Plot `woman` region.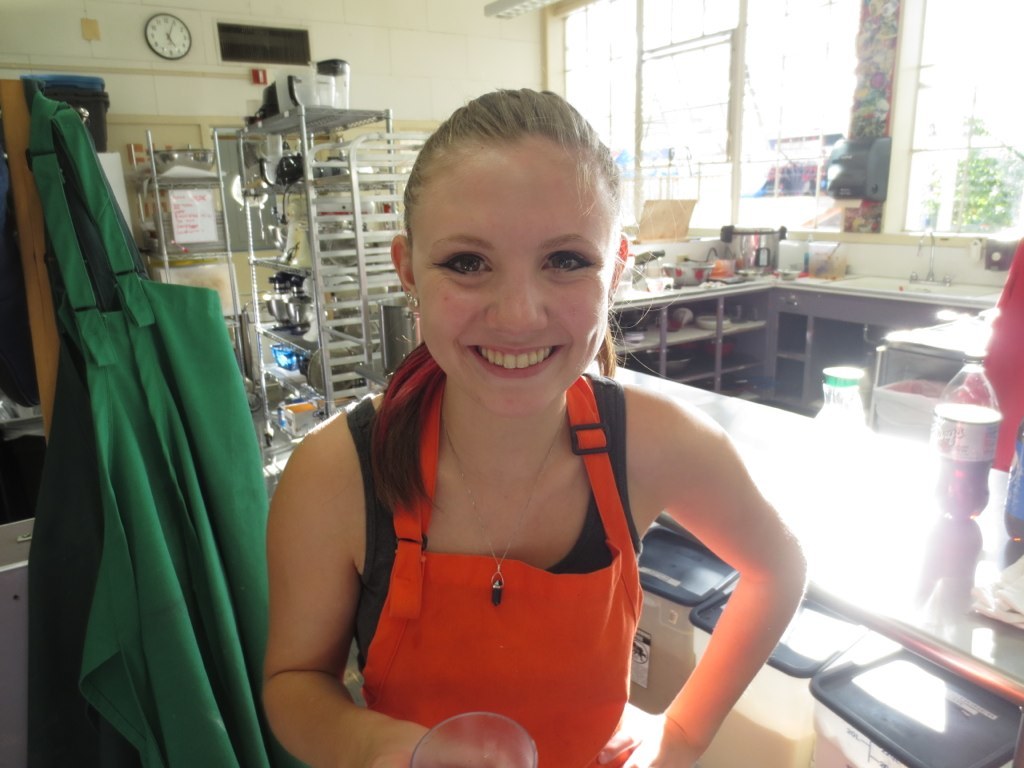
Plotted at <bbox>170, 118, 824, 762</bbox>.
